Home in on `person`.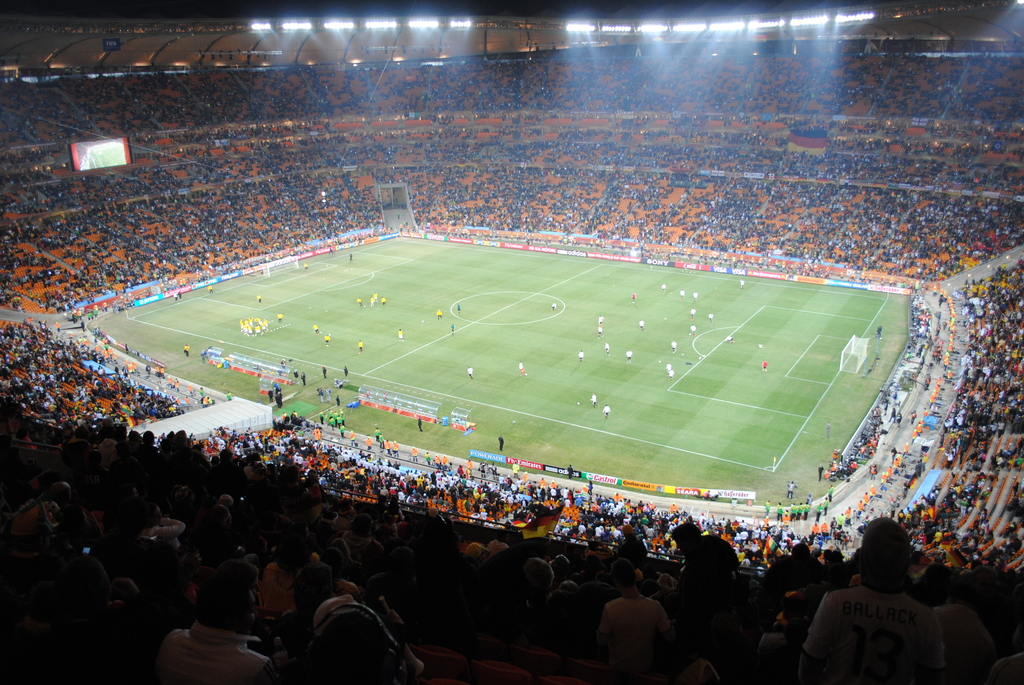
Homed in at BBox(466, 366, 473, 379).
